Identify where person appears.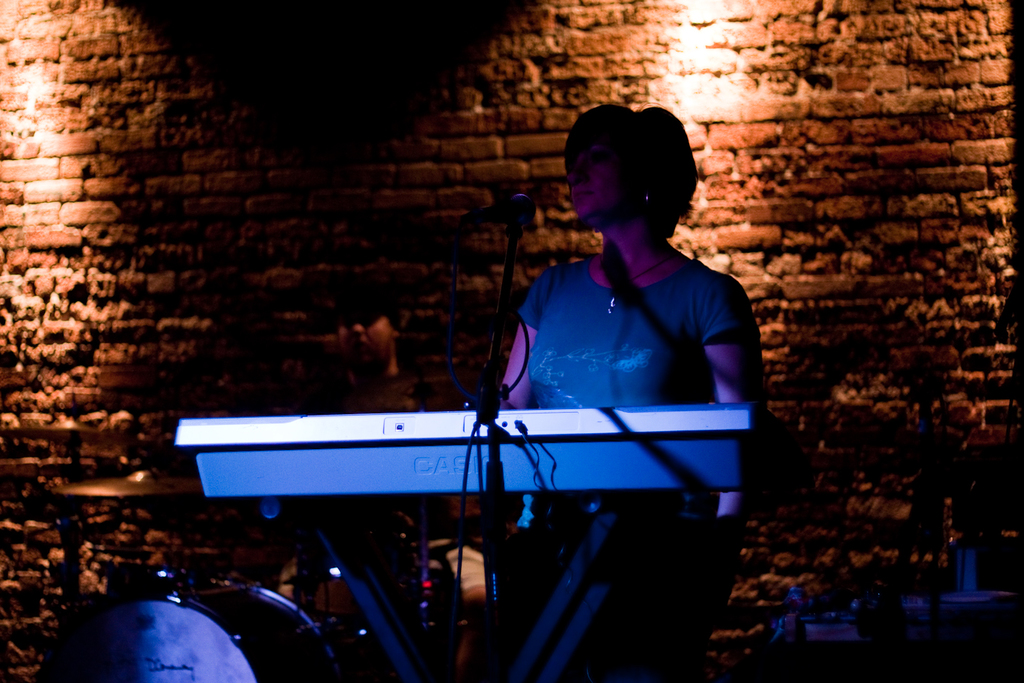
Appears at select_region(463, 102, 780, 518).
